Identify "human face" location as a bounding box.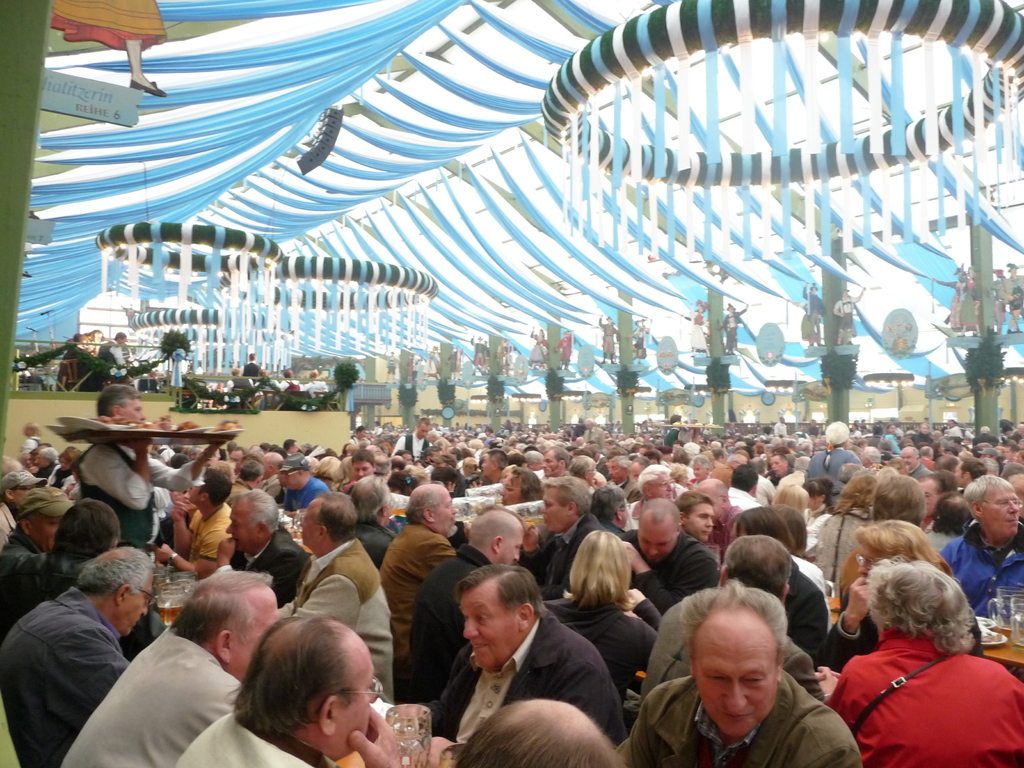
[left=289, top=442, right=297, bottom=455].
